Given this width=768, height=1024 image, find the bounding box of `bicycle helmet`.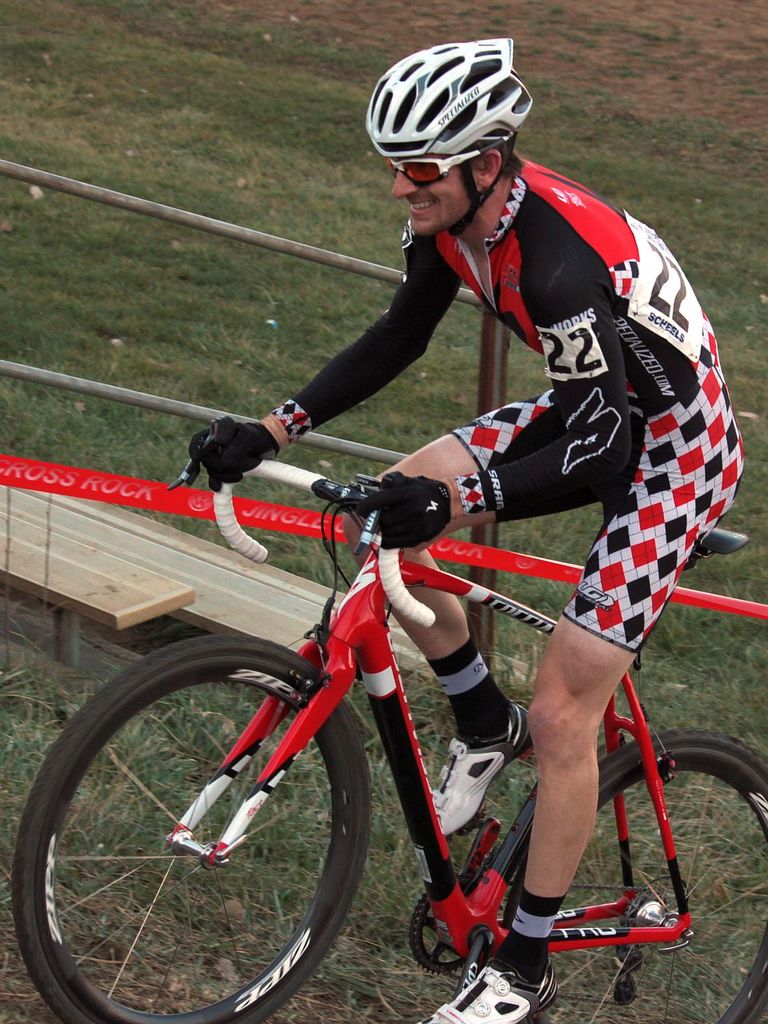
l=366, t=35, r=531, b=160.
